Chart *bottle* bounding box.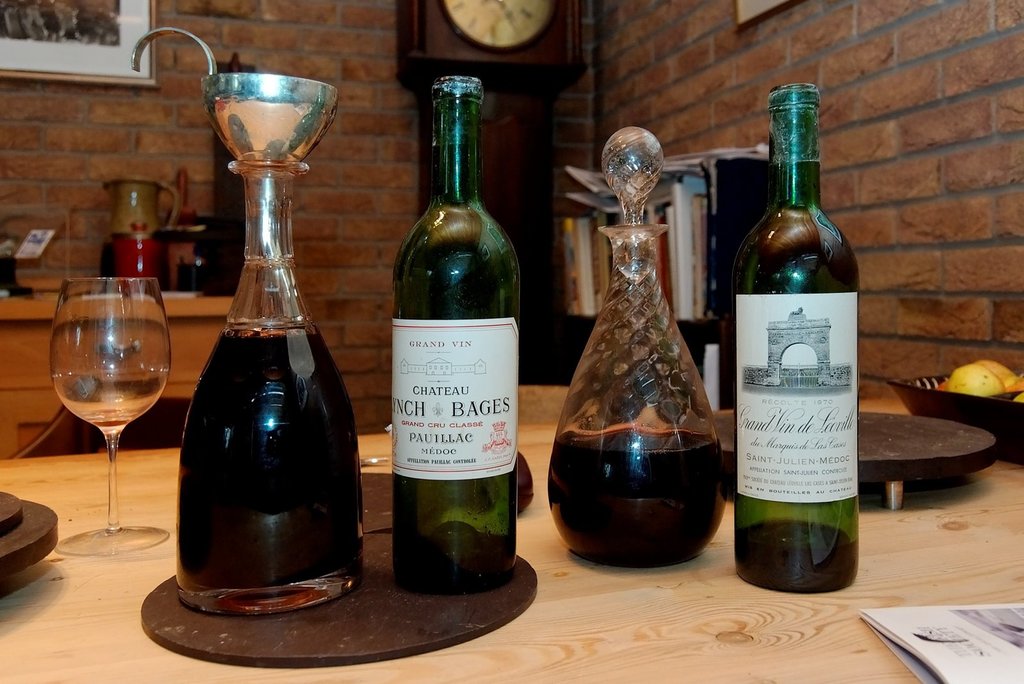
Charted: [167, 170, 363, 624].
